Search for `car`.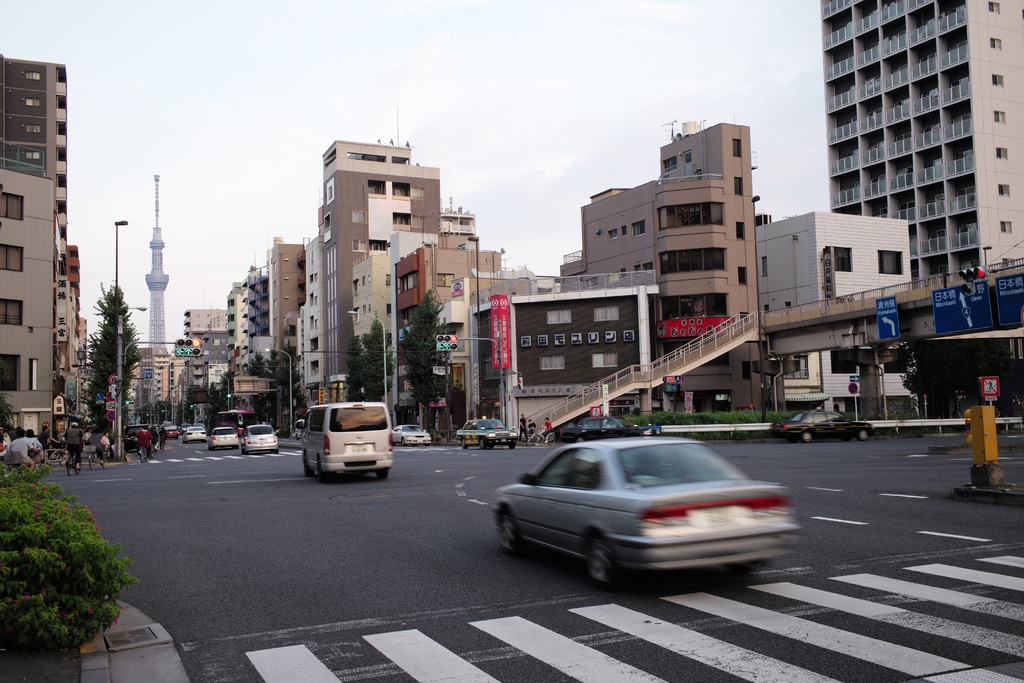
Found at [x1=211, y1=429, x2=239, y2=449].
